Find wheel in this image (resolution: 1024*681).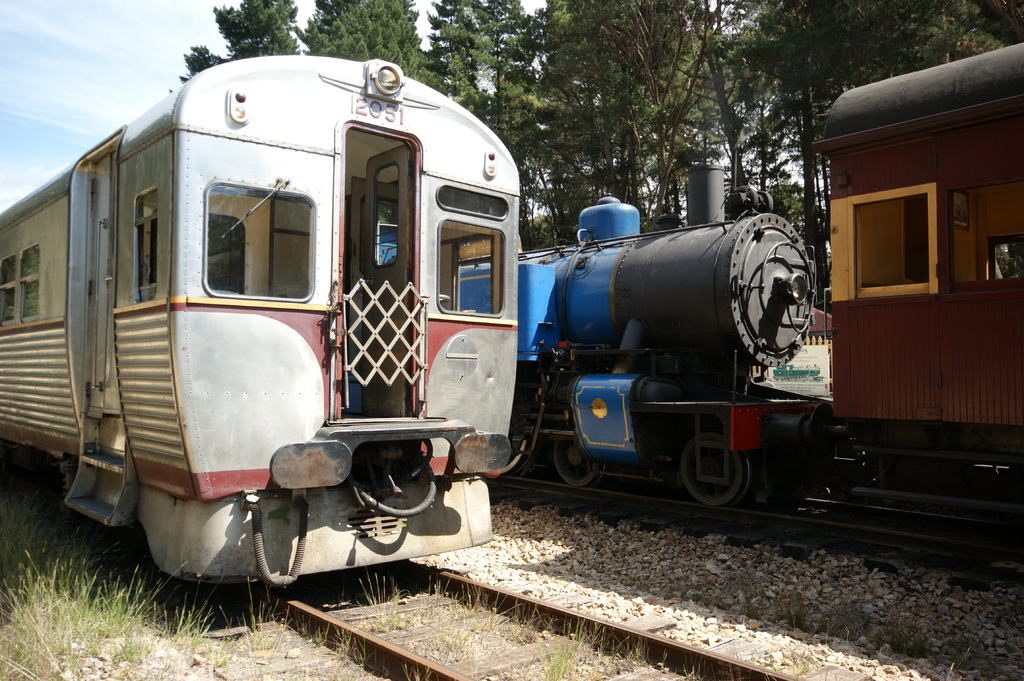
box(676, 426, 751, 508).
